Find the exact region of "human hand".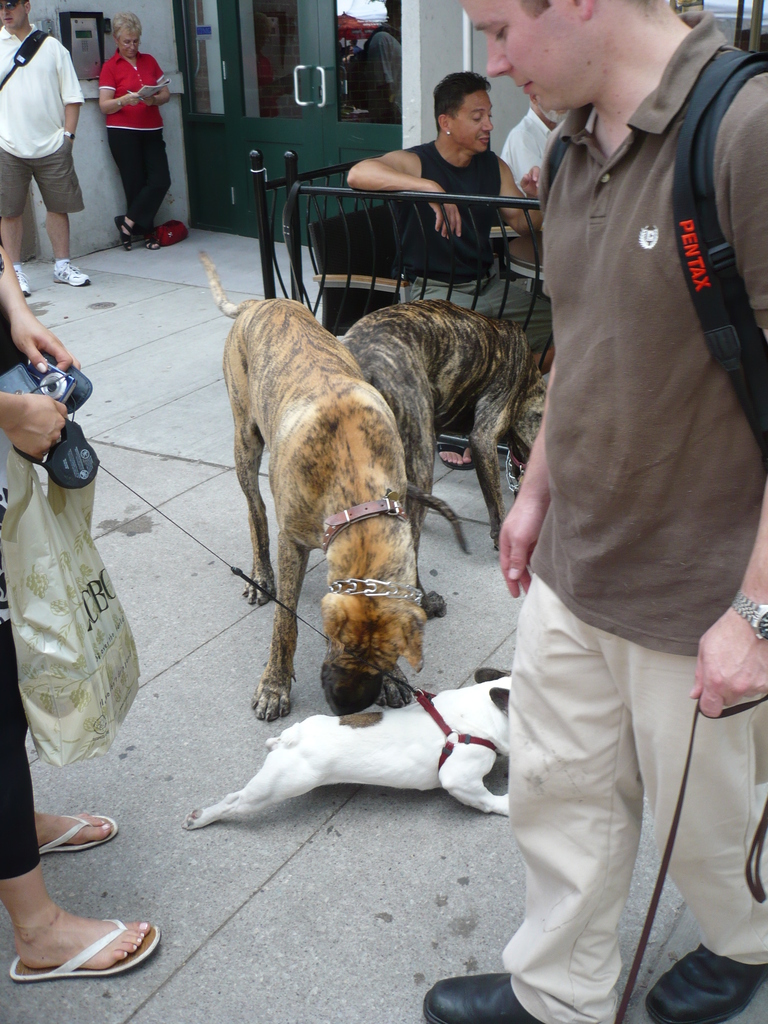
Exact region: bbox(4, 392, 67, 463).
